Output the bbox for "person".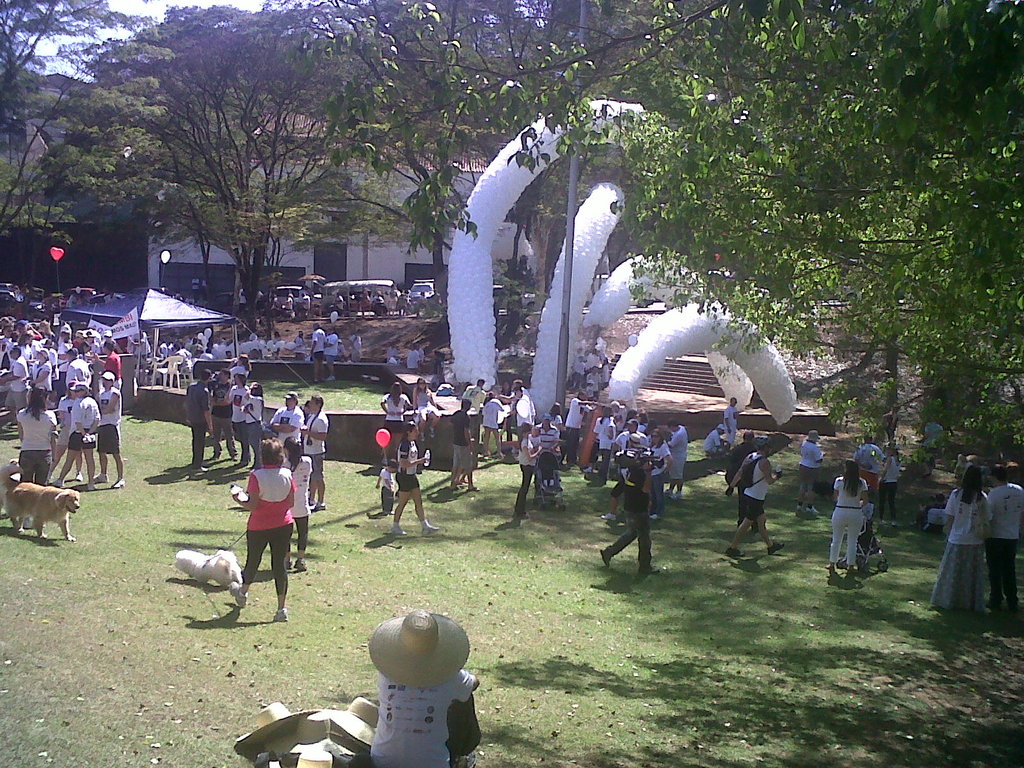
box=[396, 422, 445, 538].
